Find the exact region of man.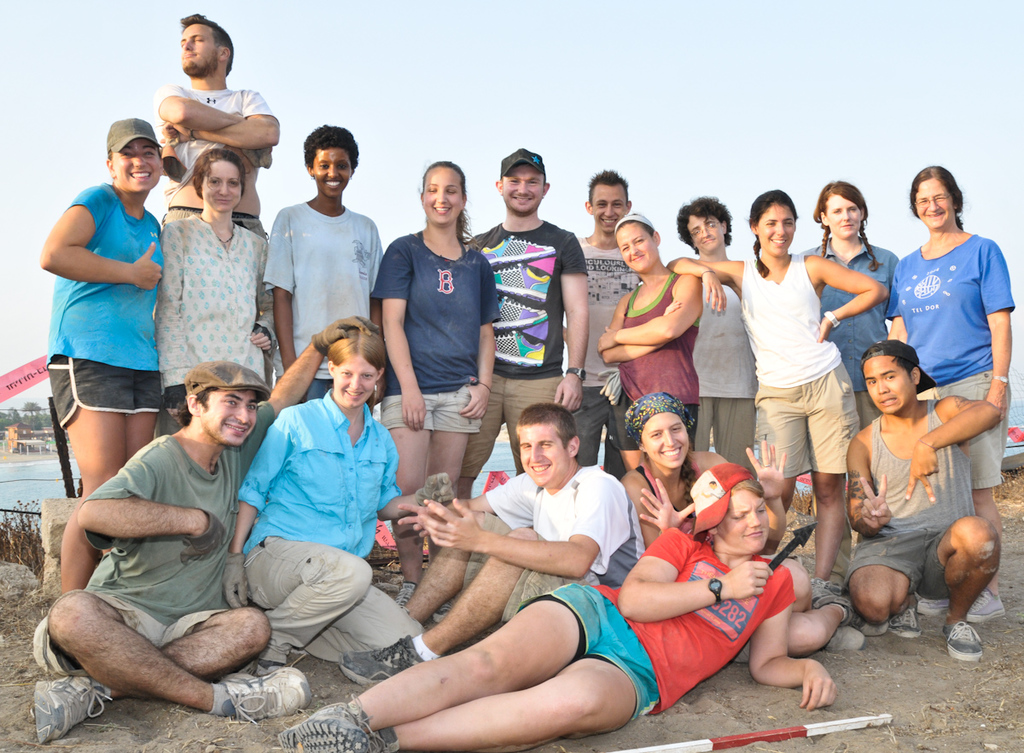
Exact region: x1=460 y1=145 x2=588 y2=499.
